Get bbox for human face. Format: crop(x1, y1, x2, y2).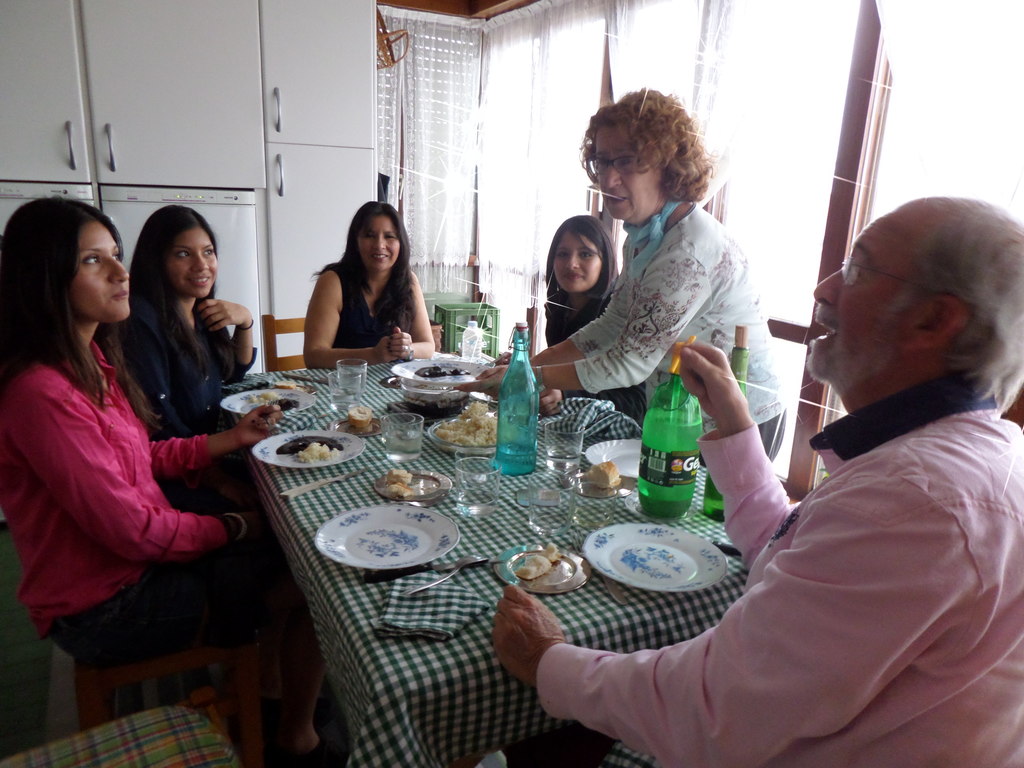
crop(550, 236, 605, 296).
